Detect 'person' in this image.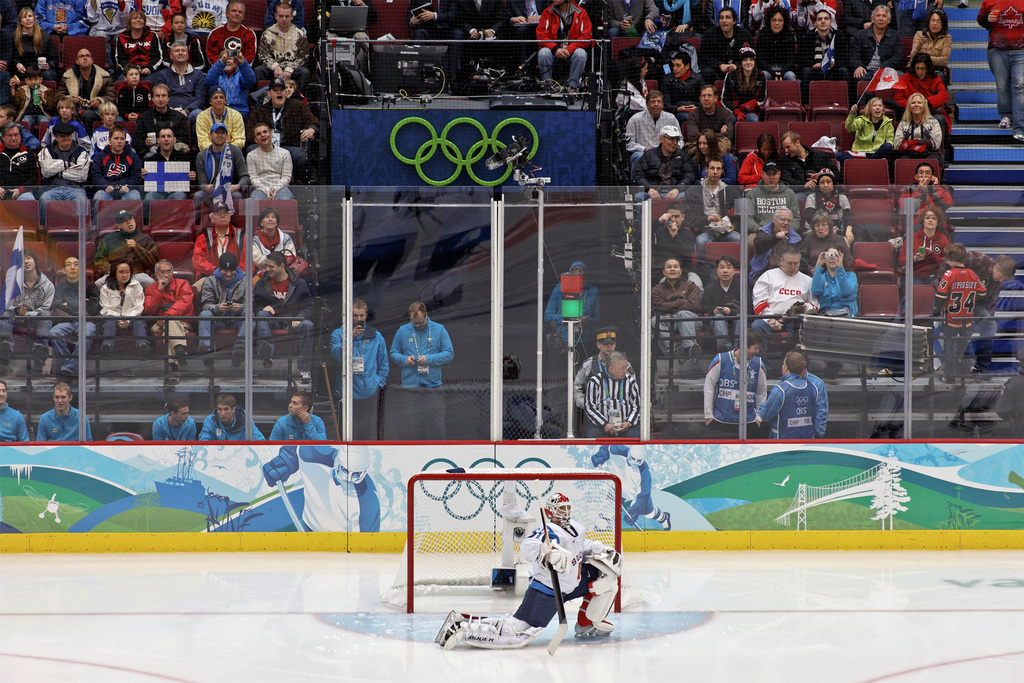
Detection: left=0, top=103, right=46, bottom=158.
